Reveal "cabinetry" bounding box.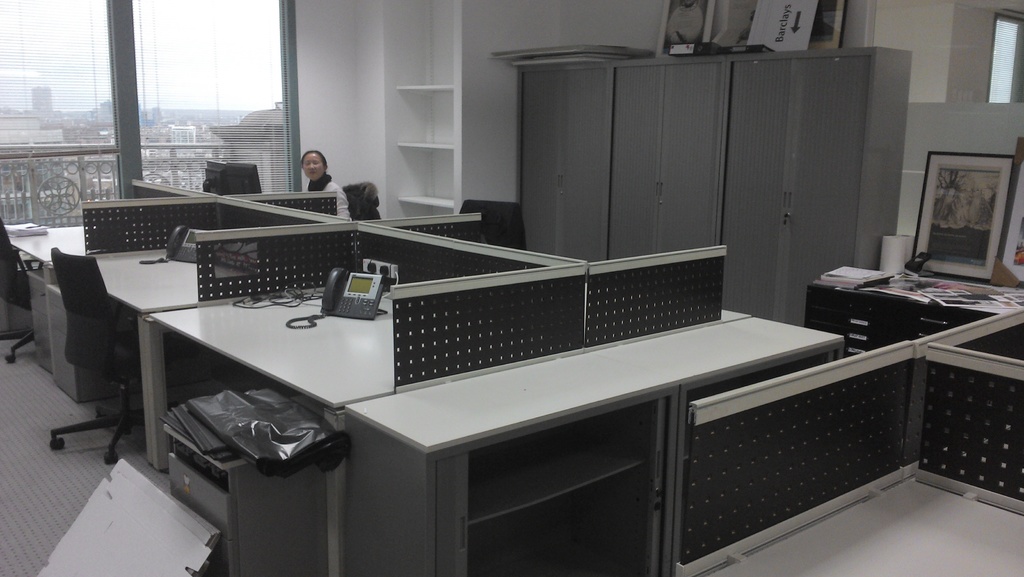
Revealed: box=[721, 51, 870, 325].
